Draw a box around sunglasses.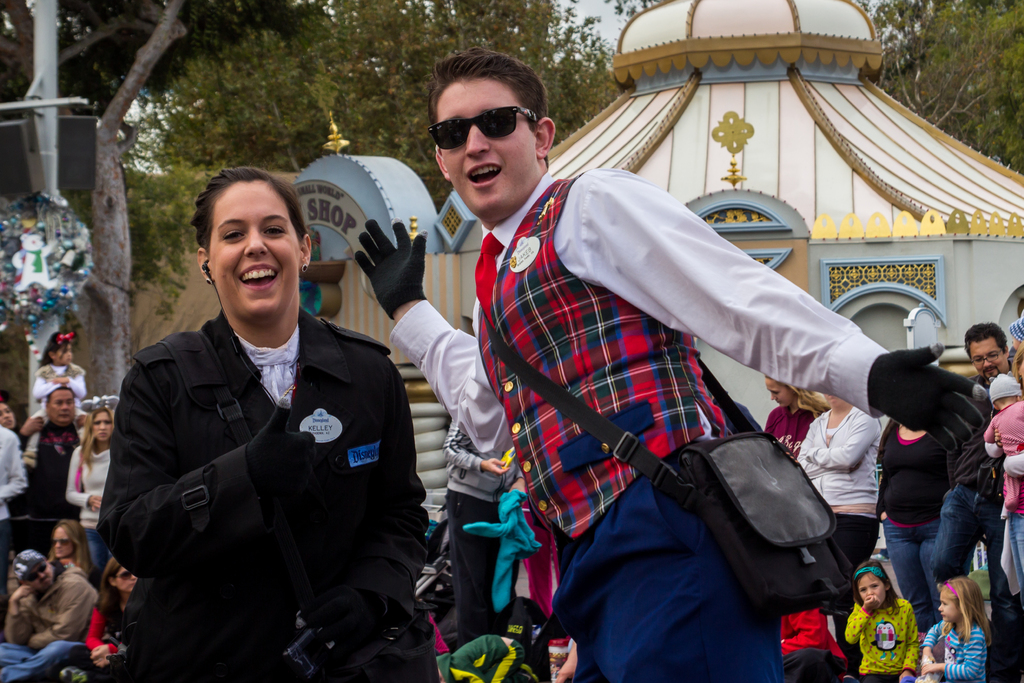
425,103,538,151.
